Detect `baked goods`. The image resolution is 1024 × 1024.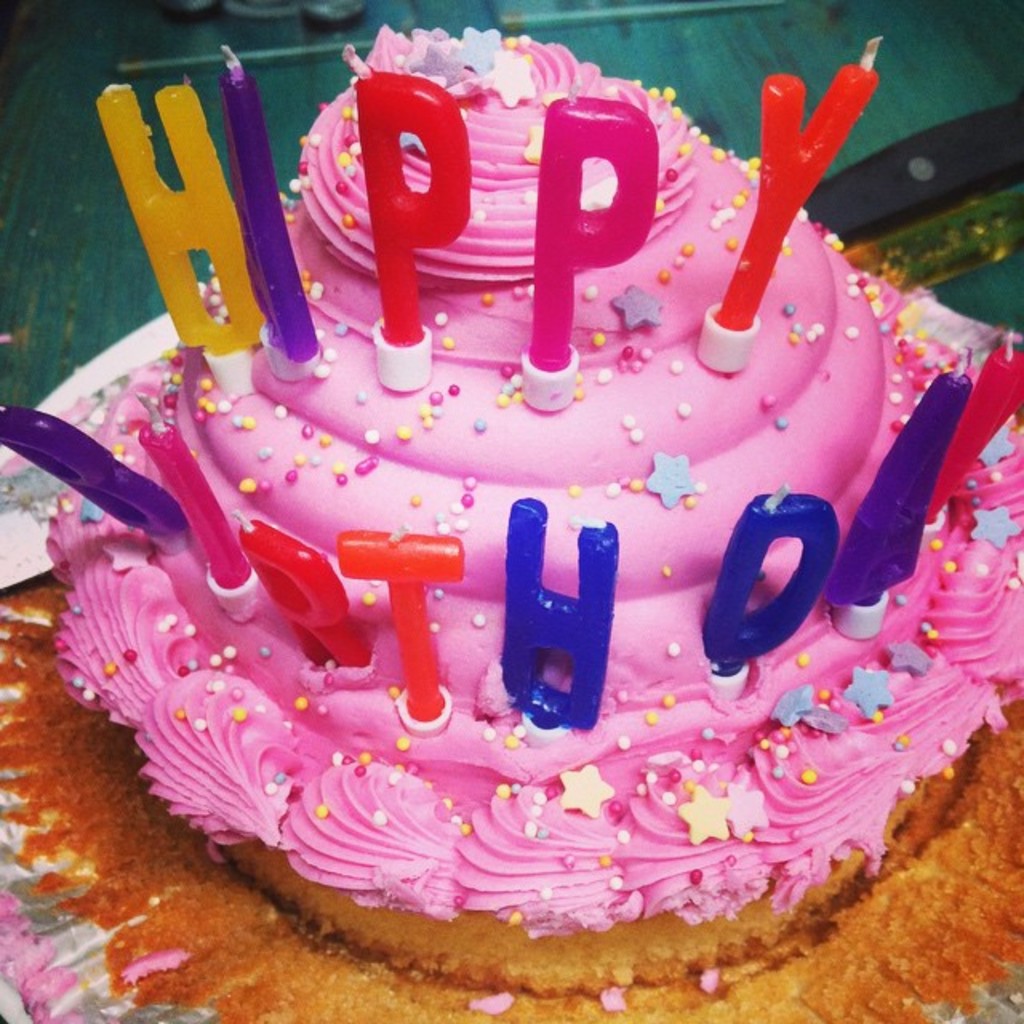
34,21,1019,994.
